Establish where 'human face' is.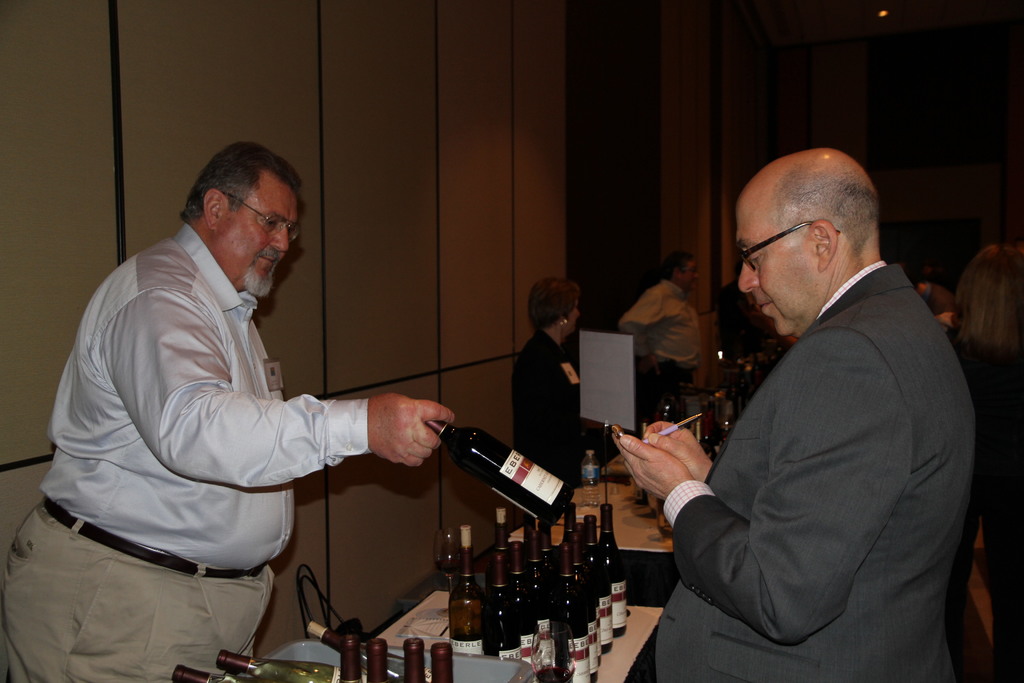
Established at bbox(570, 304, 583, 342).
